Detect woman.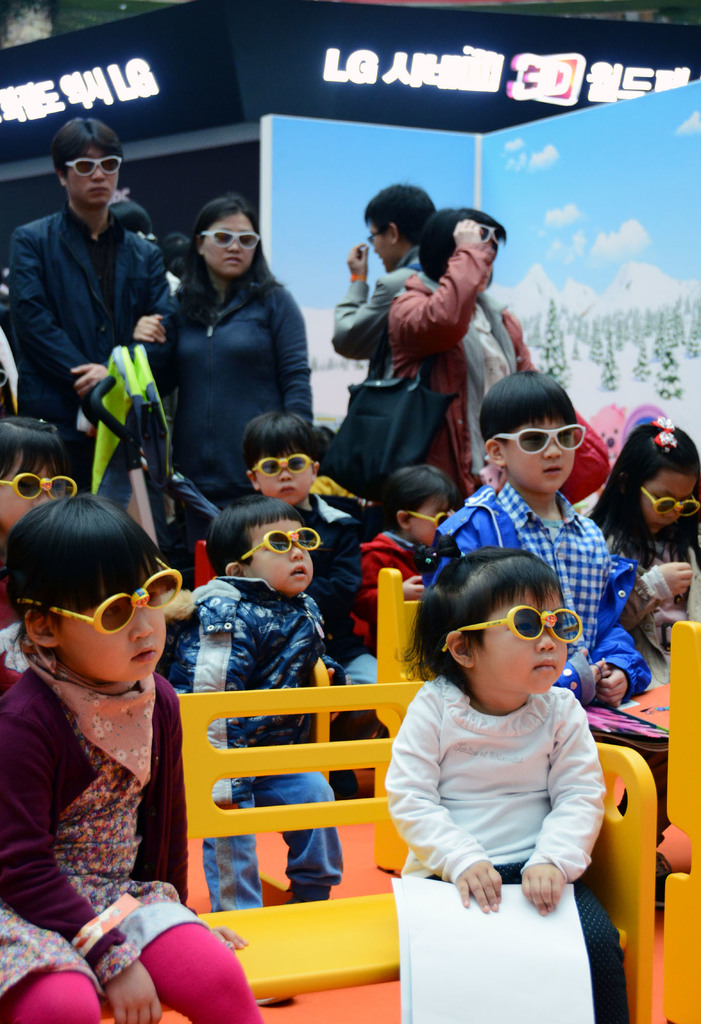
Detected at <box>390,209,539,504</box>.
